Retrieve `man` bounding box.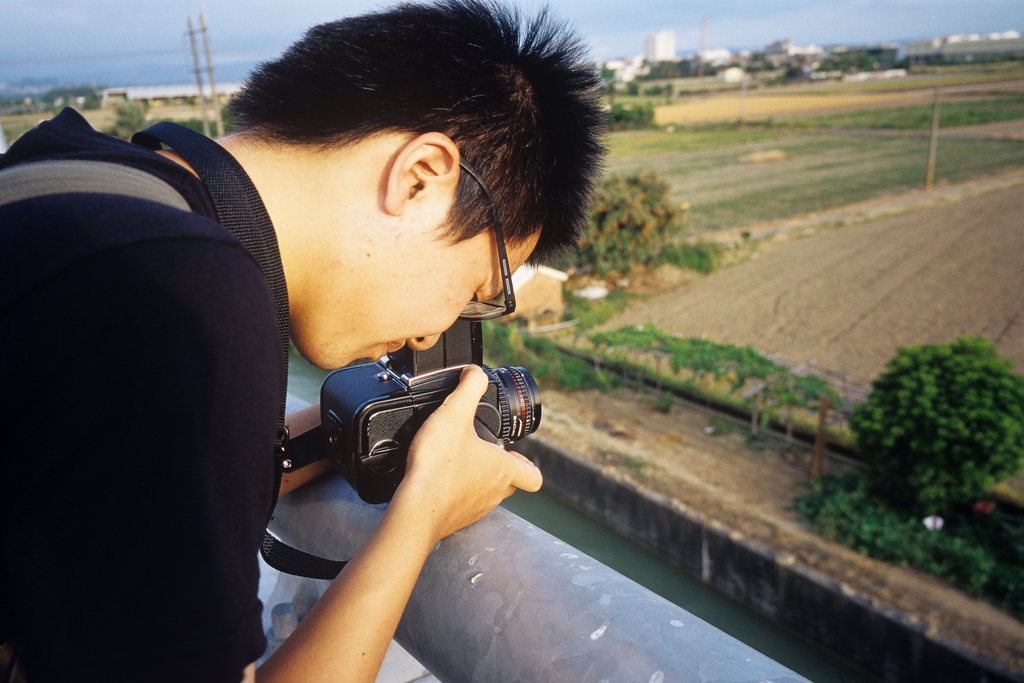
Bounding box: (45, 16, 648, 633).
